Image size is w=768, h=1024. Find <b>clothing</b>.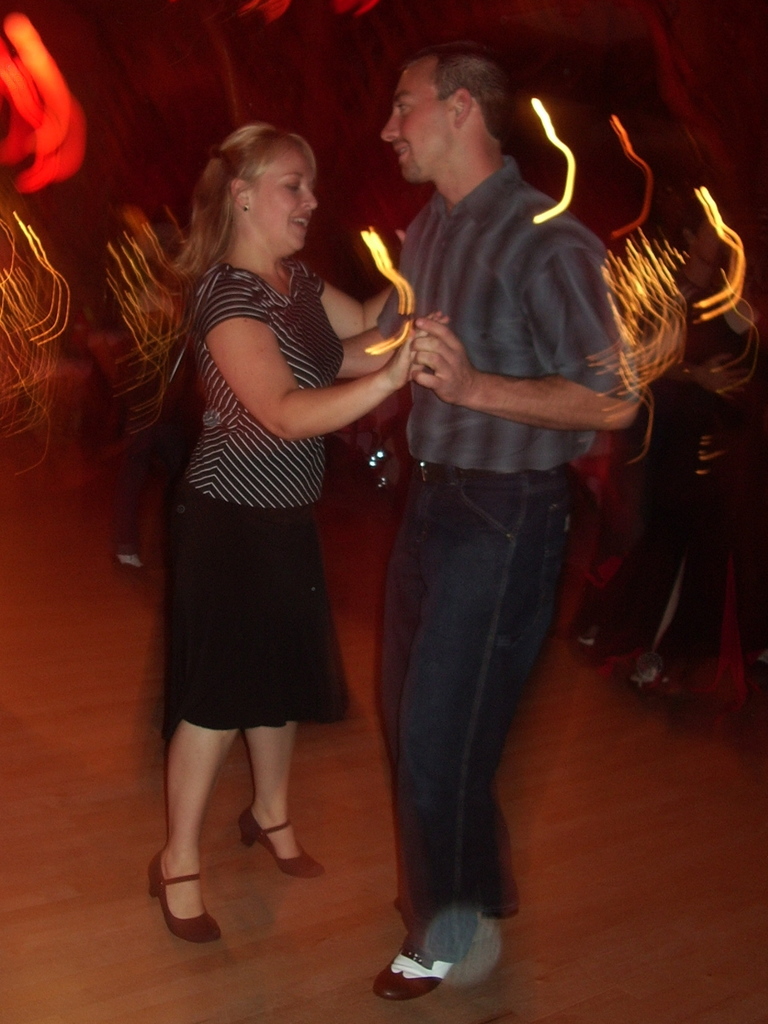
[150, 252, 351, 745].
